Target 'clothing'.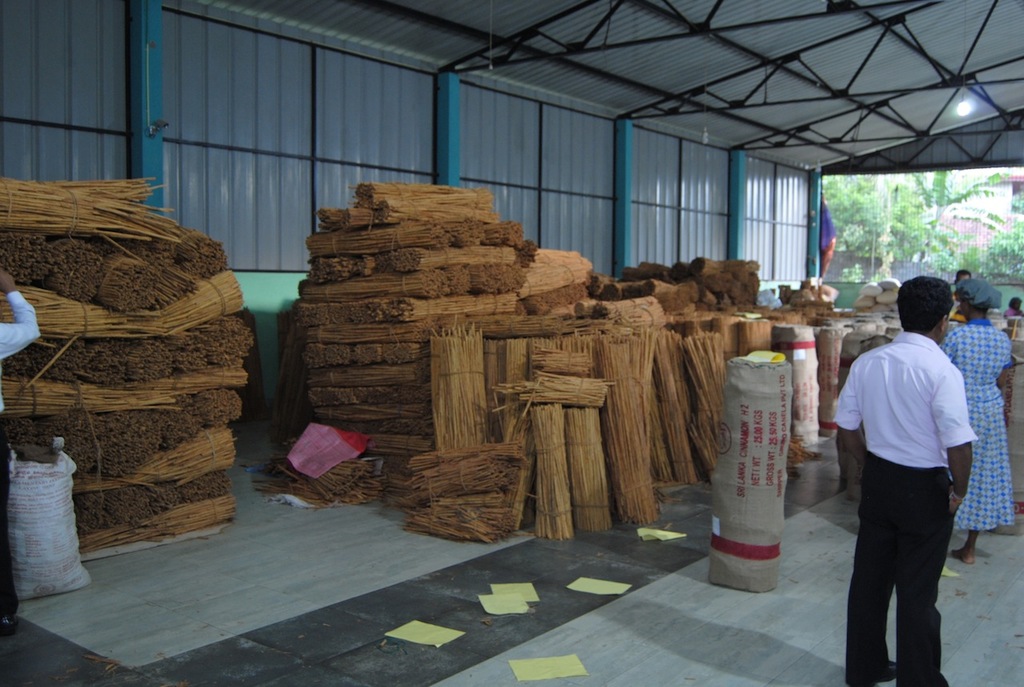
Target region: <region>0, 290, 38, 357</region>.
